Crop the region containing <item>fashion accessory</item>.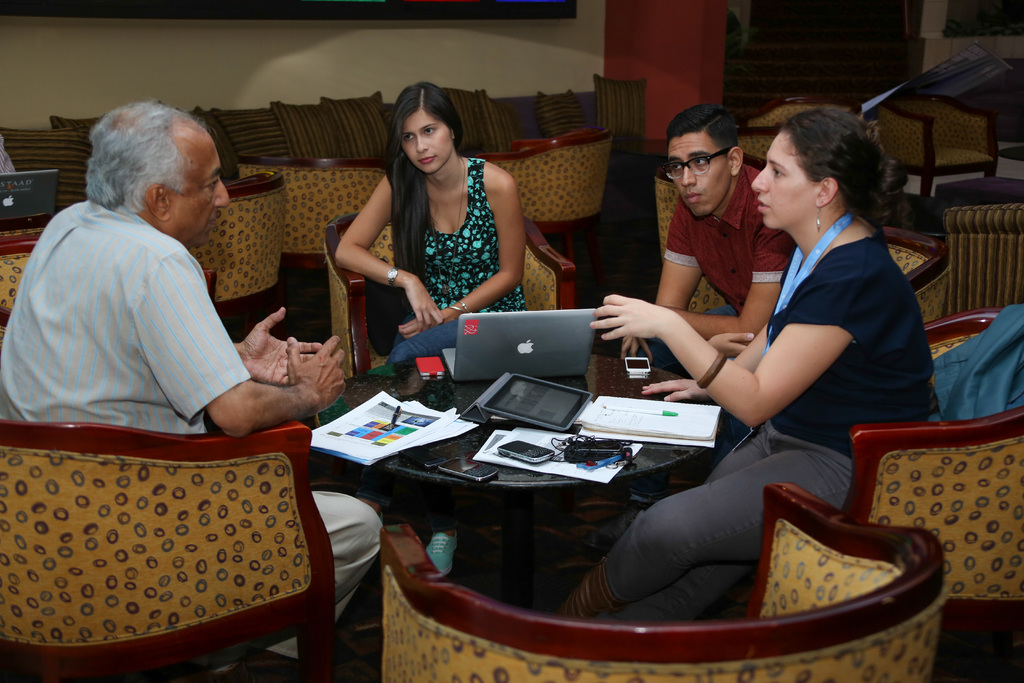
Crop region: pyautogui.locateOnScreen(456, 156, 465, 228).
